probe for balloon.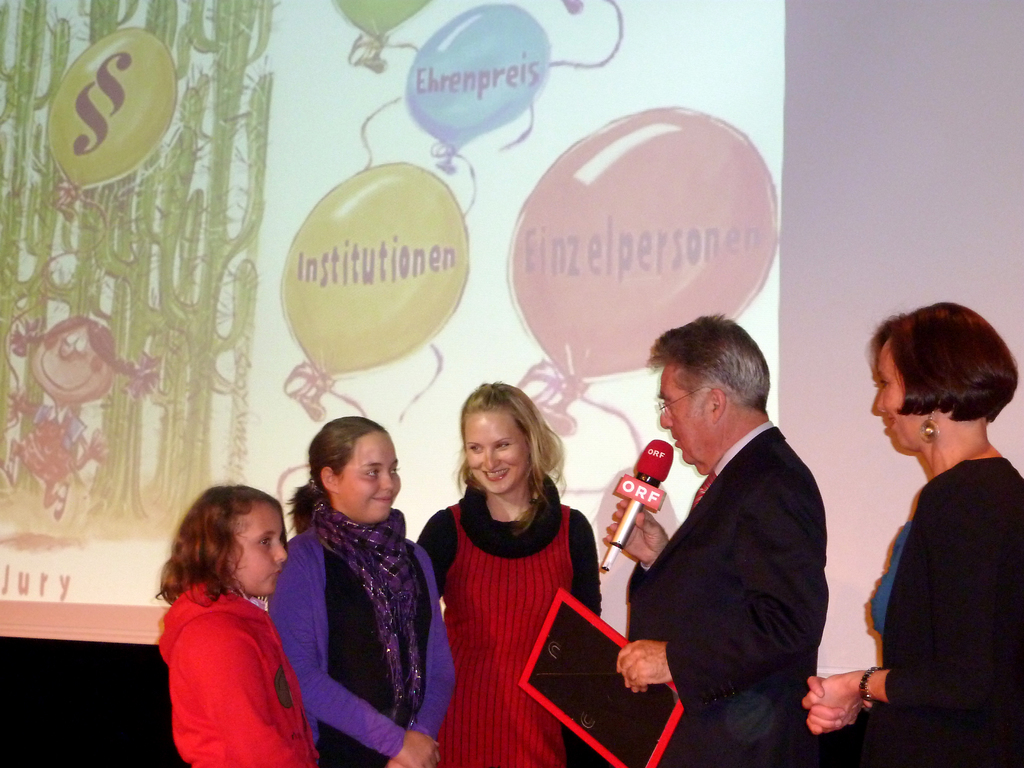
Probe result: box=[48, 26, 180, 197].
